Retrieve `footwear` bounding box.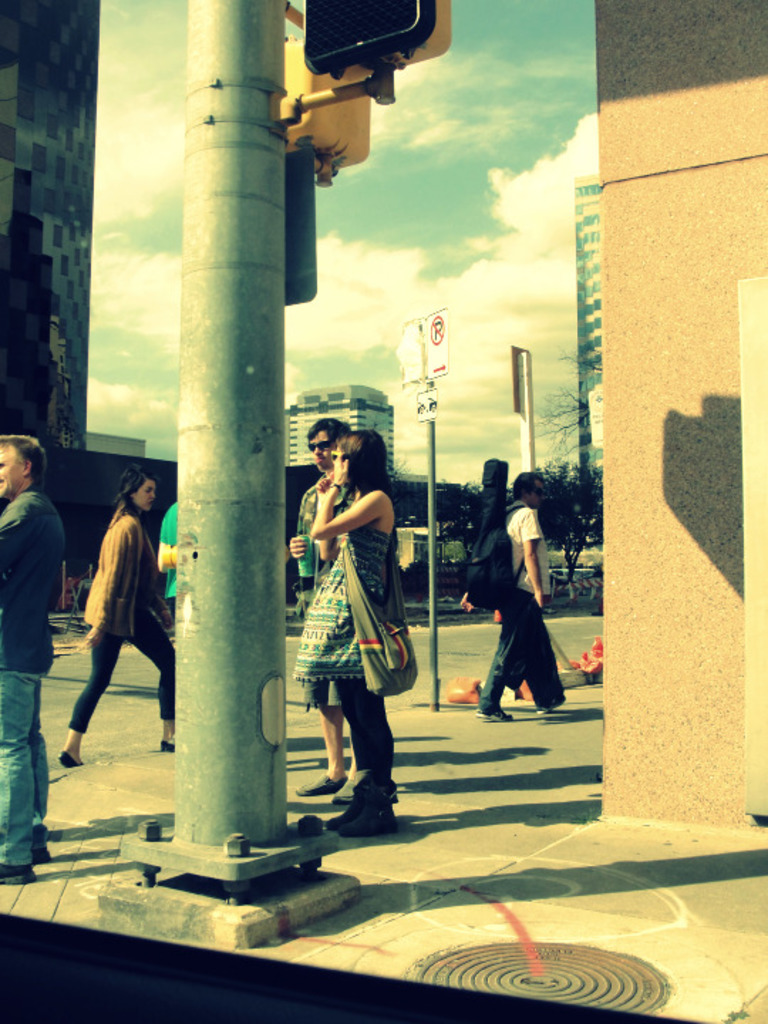
Bounding box: [51,748,78,769].
